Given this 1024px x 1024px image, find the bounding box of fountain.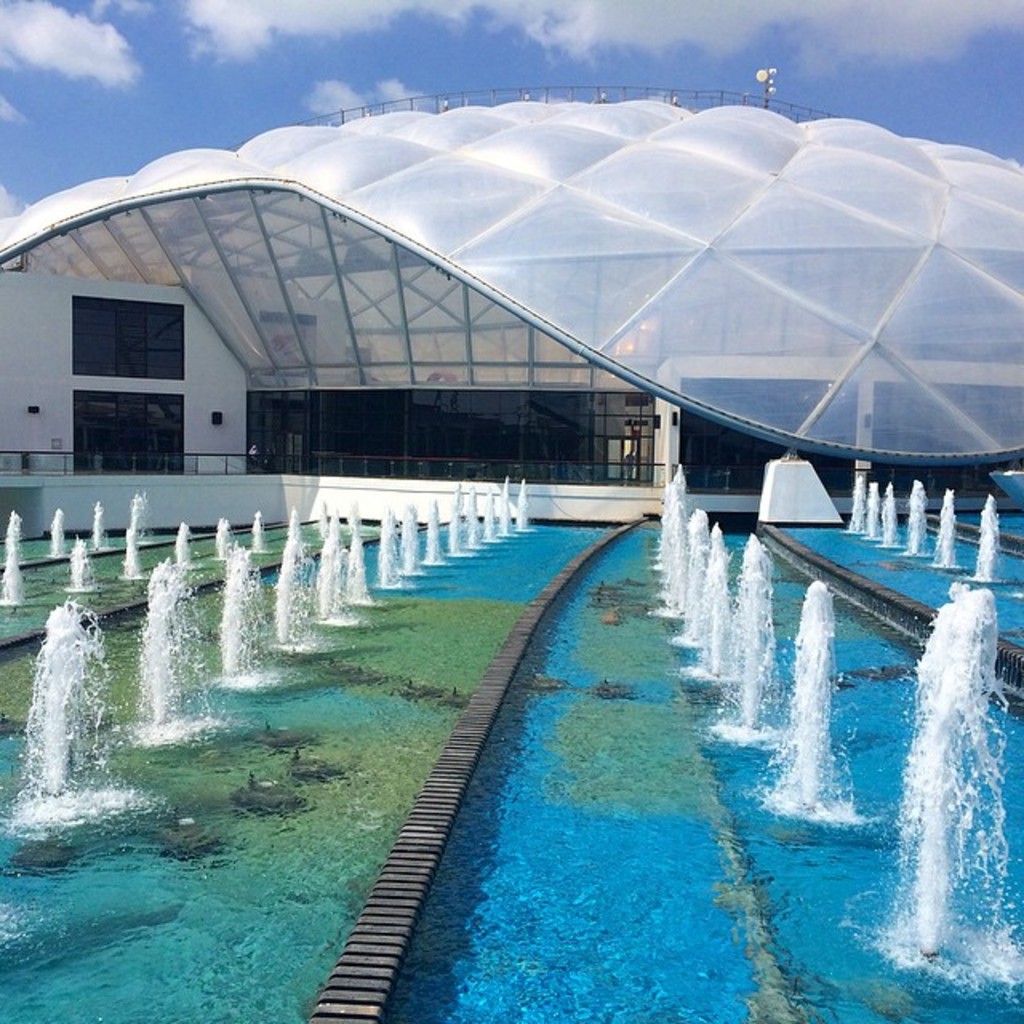
[x1=842, y1=477, x2=862, y2=534].
